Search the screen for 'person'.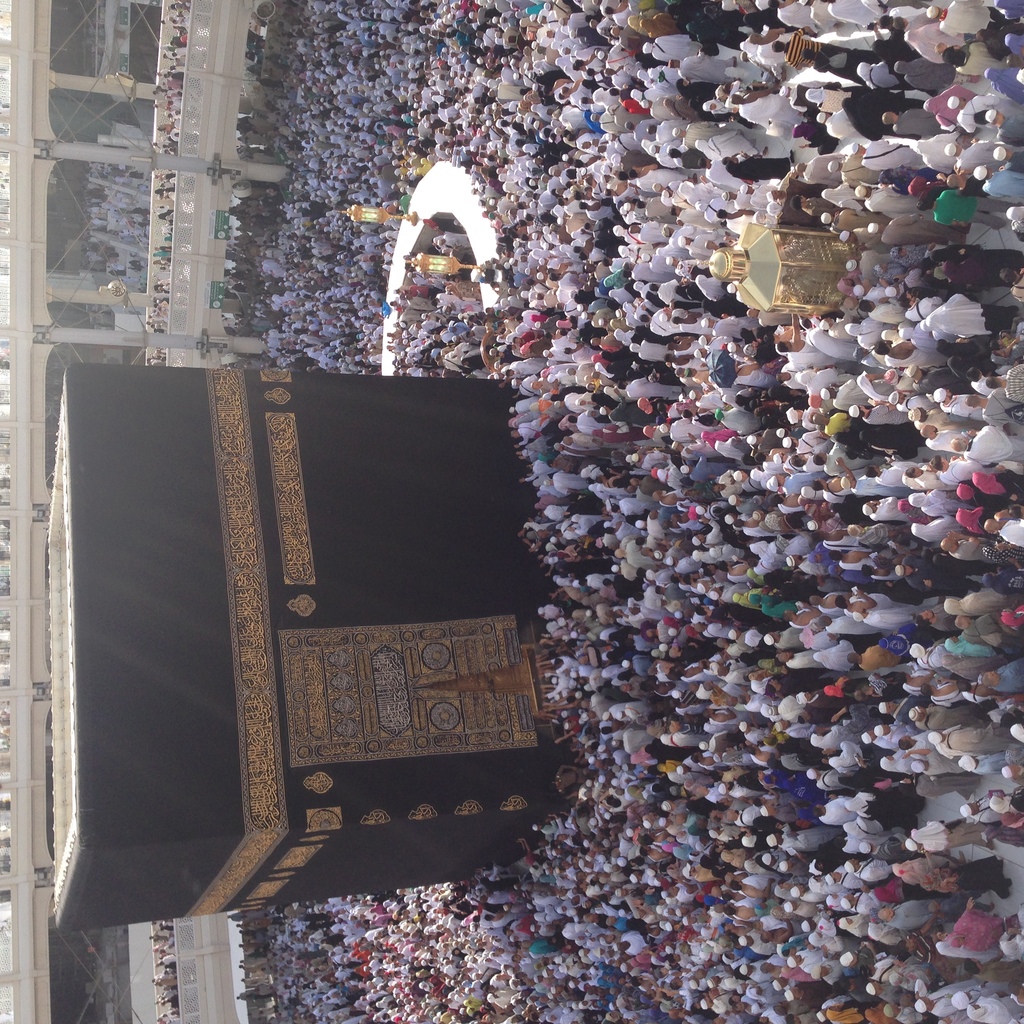
Found at locate(804, 636, 868, 675).
